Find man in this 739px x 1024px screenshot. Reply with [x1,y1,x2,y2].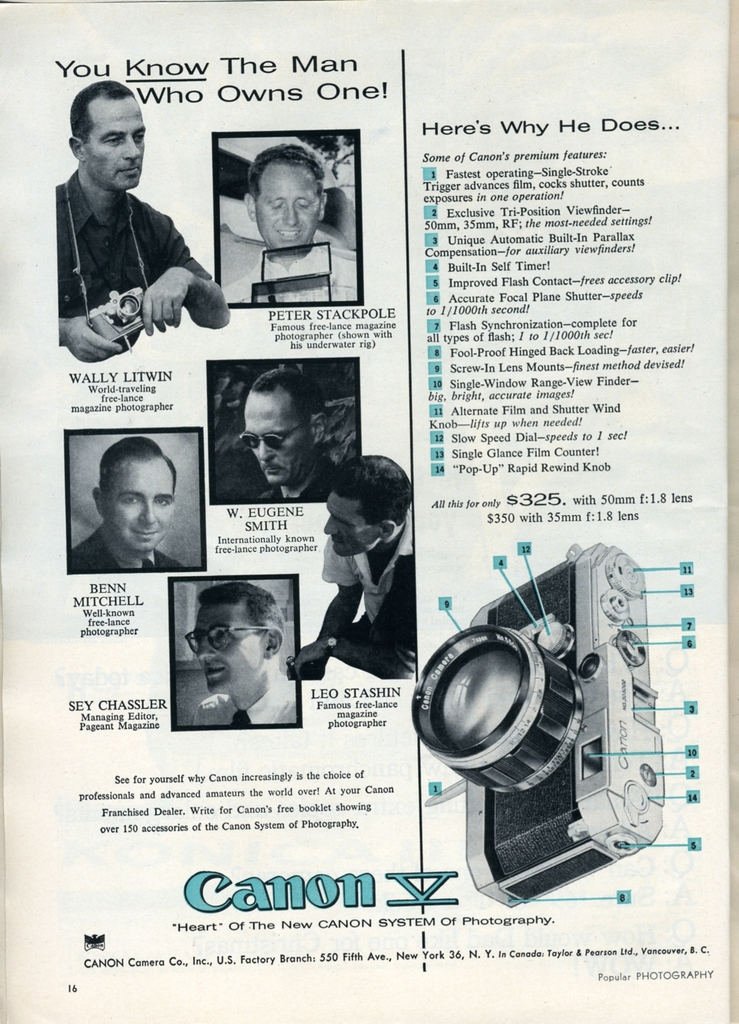
[176,580,302,724].
